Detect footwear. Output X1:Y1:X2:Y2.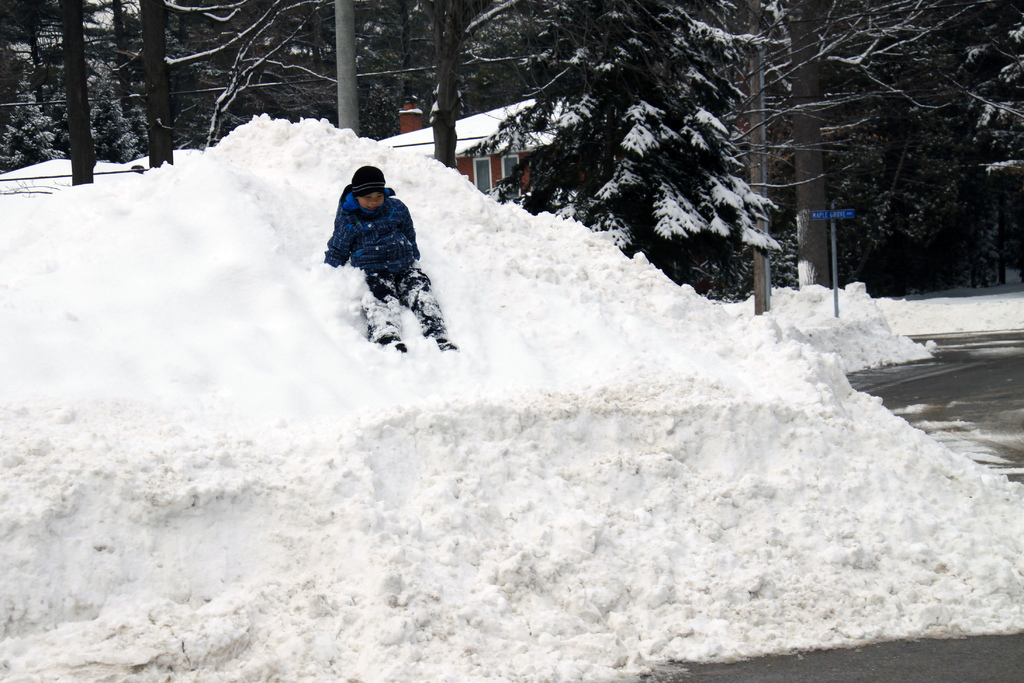
372:328:404:352.
